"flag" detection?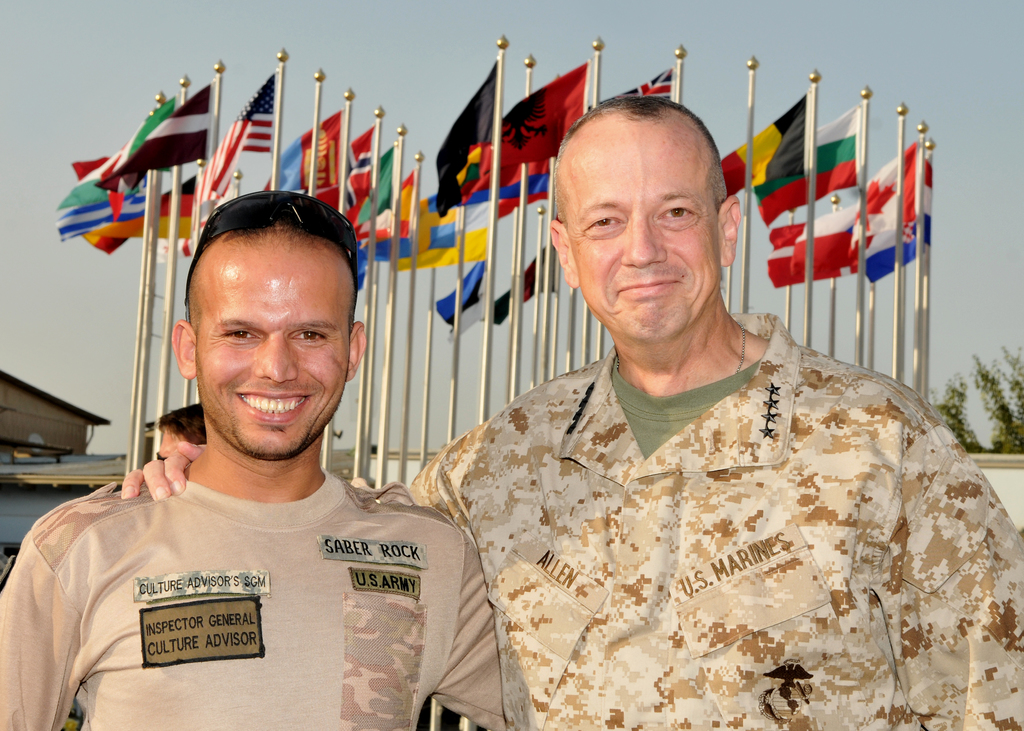
Rect(758, 104, 867, 225)
